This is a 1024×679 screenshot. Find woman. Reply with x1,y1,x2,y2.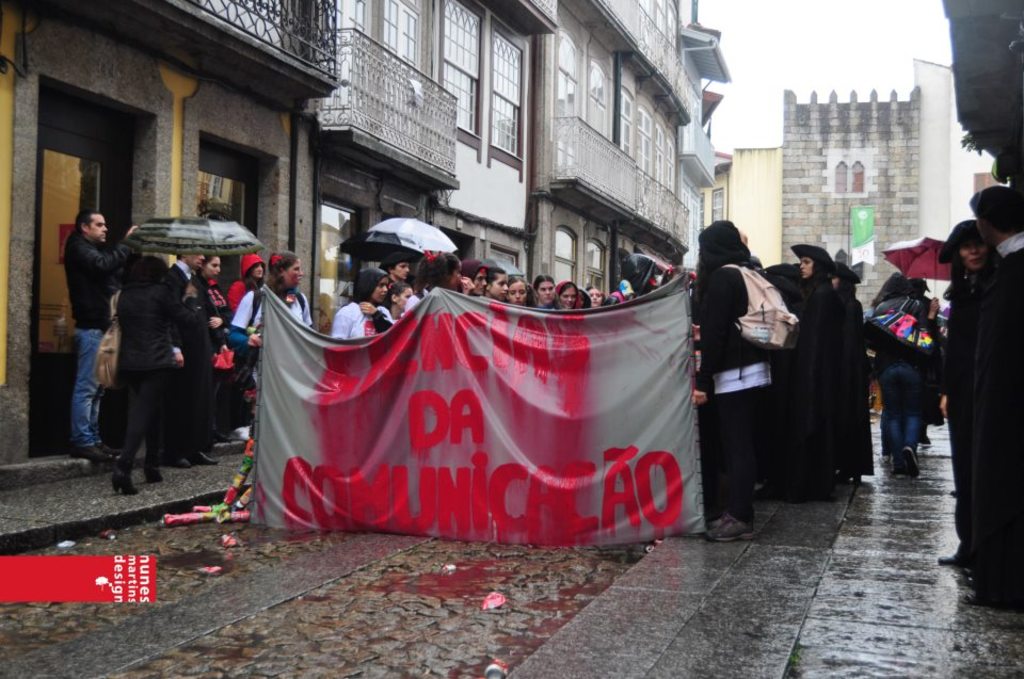
577,291,607,312.
